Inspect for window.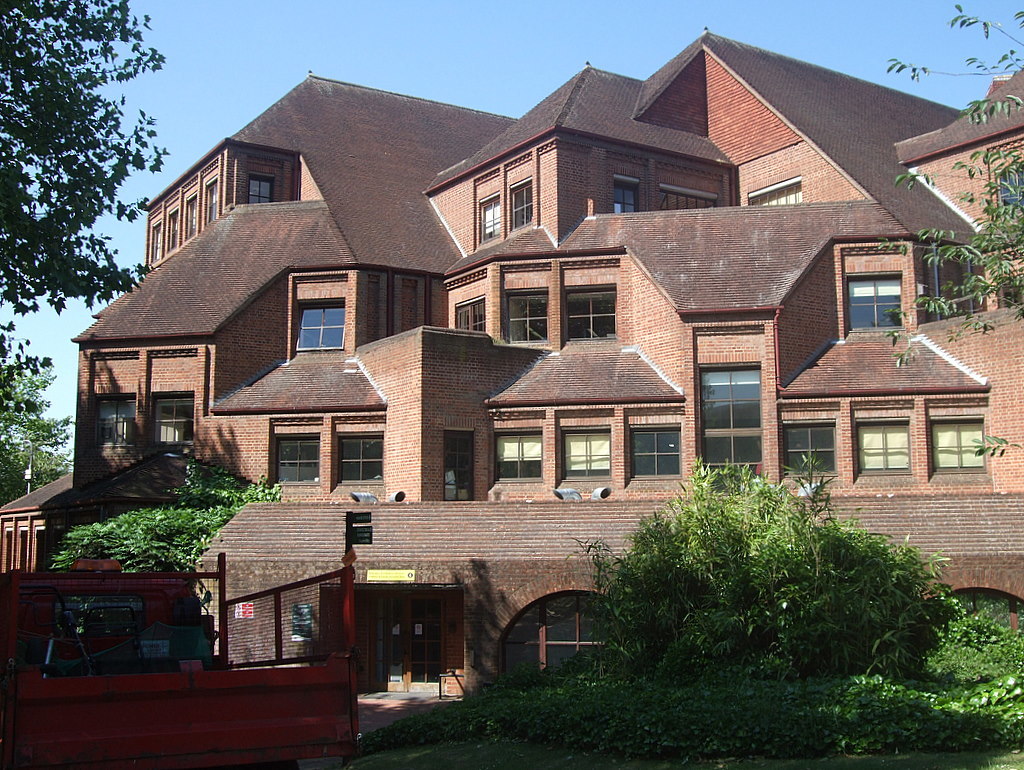
Inspection: select_region(931, 424, 989, 473).
